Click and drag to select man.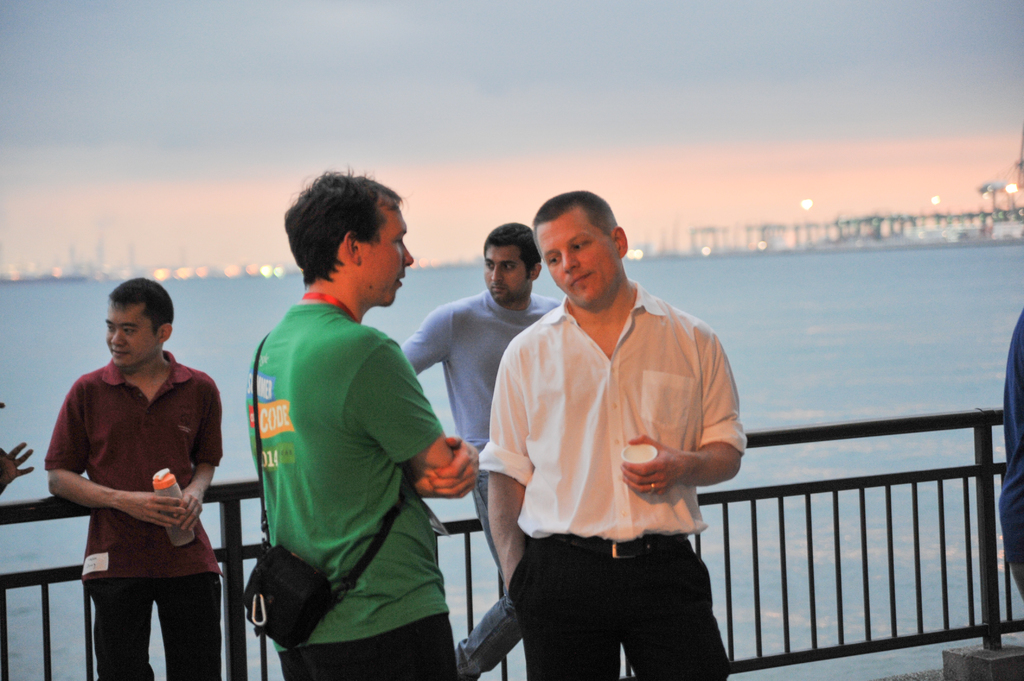
Selection: [42,277,223,680].
